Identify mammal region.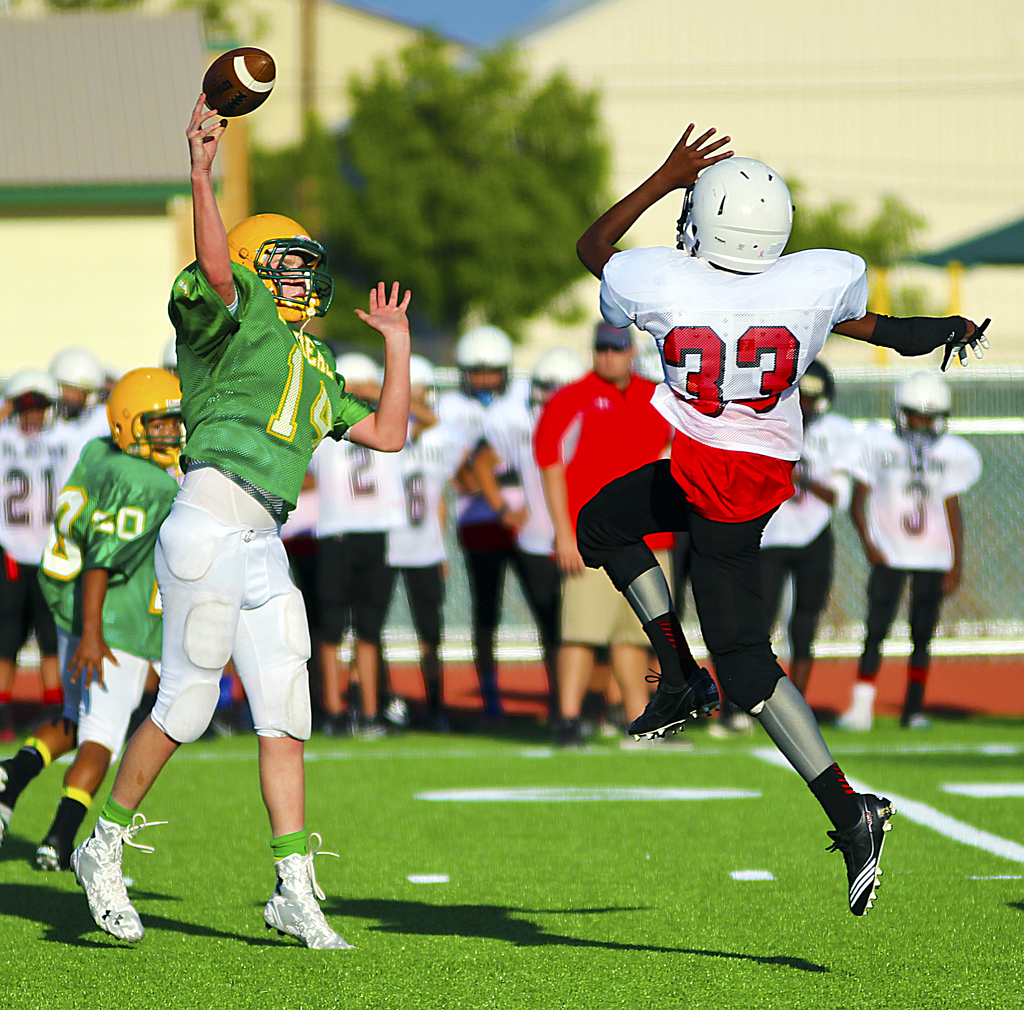
Region: {"left": 833, "top": 370, "right": 981, "bottom": 738}.
